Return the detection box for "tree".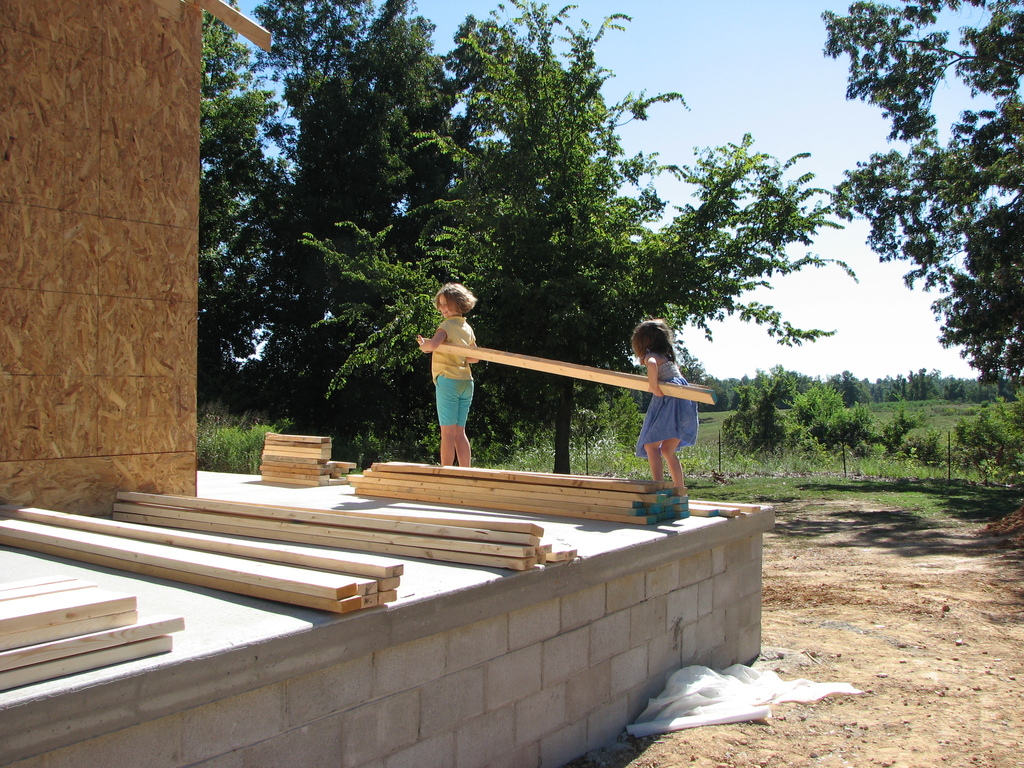
pyautogui.locateOnScreen(260, 0, 484, 466).
